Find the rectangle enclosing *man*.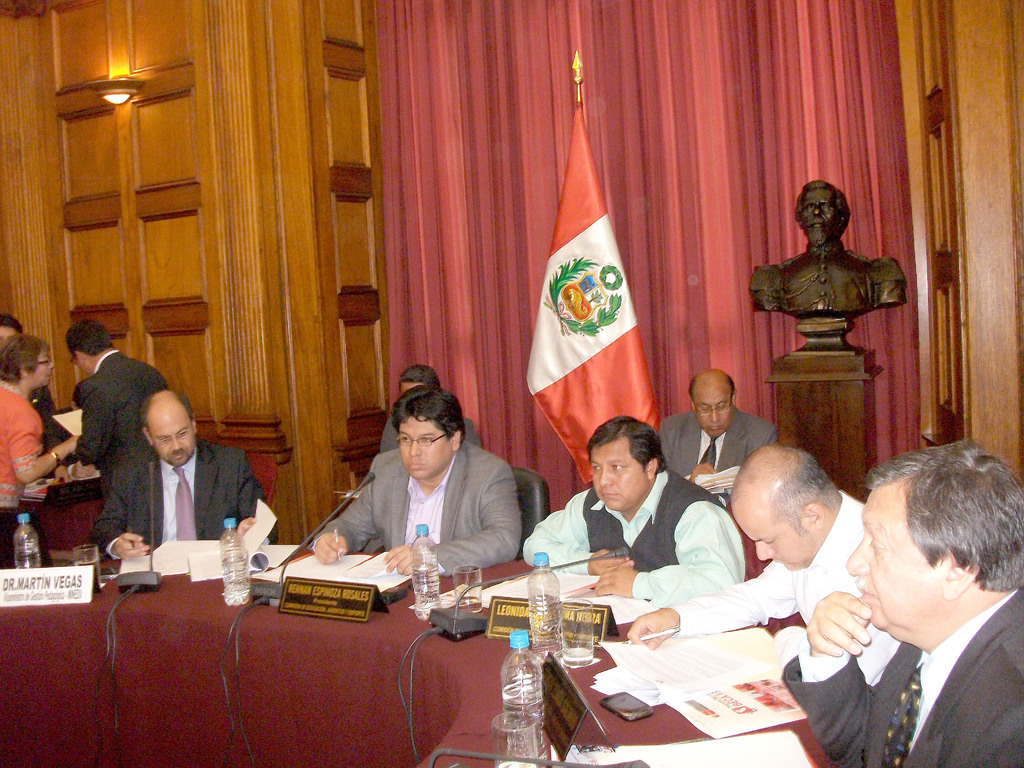
pyautogui.locateOnScreen(626, 446, 904, 691).
